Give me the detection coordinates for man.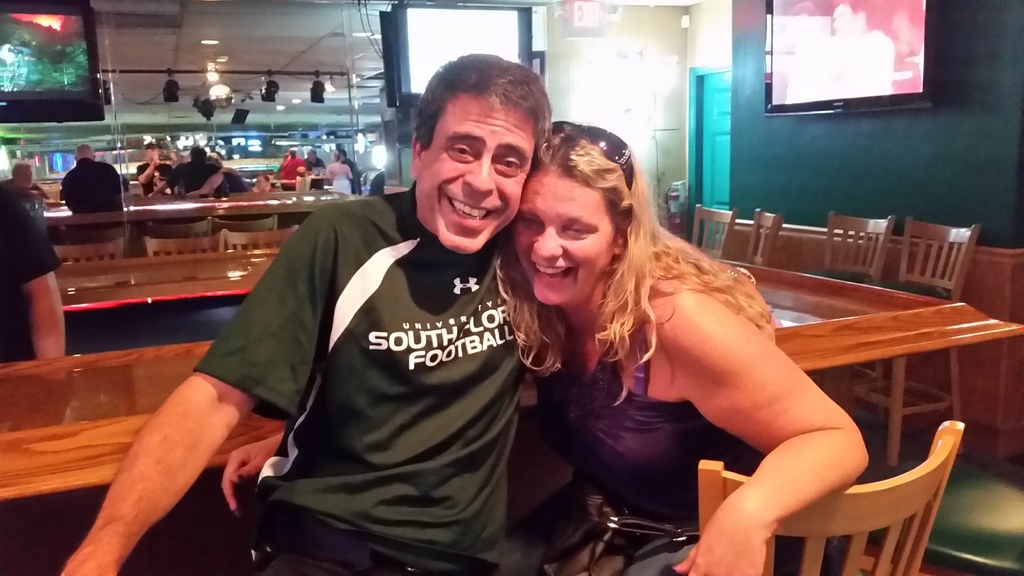
{"left": 58, "top": 143, "right": 122, "bottom": 217}.
